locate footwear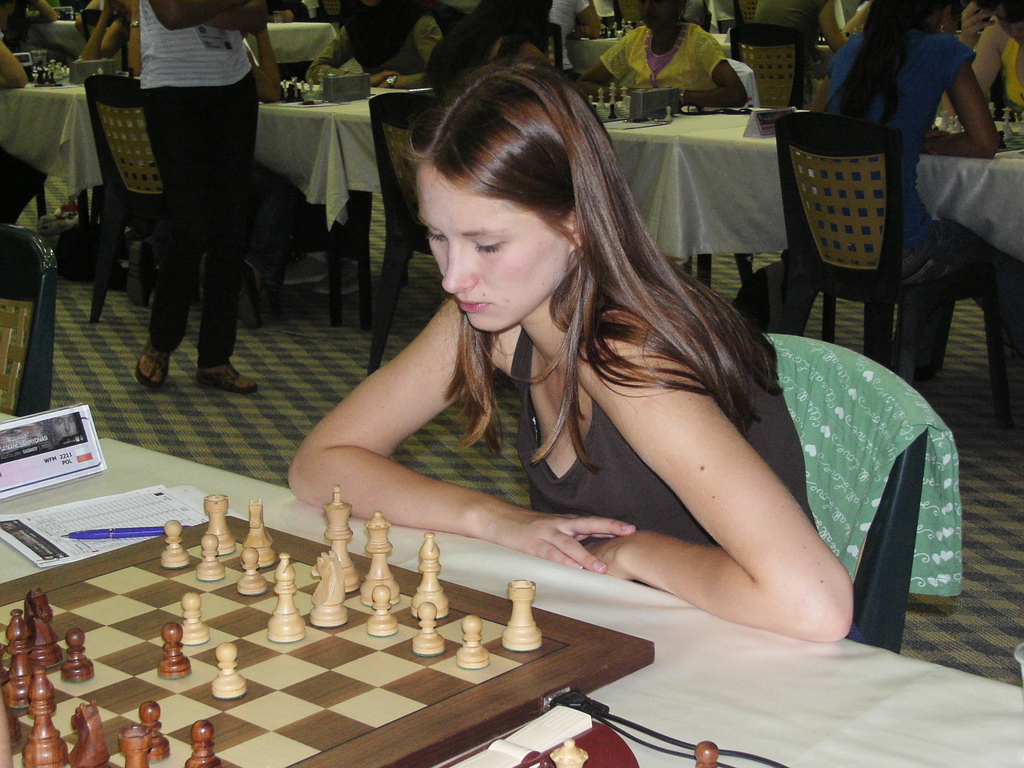
{"x1": 280, "y1": 253, "x2": 330, "y2": 290}
